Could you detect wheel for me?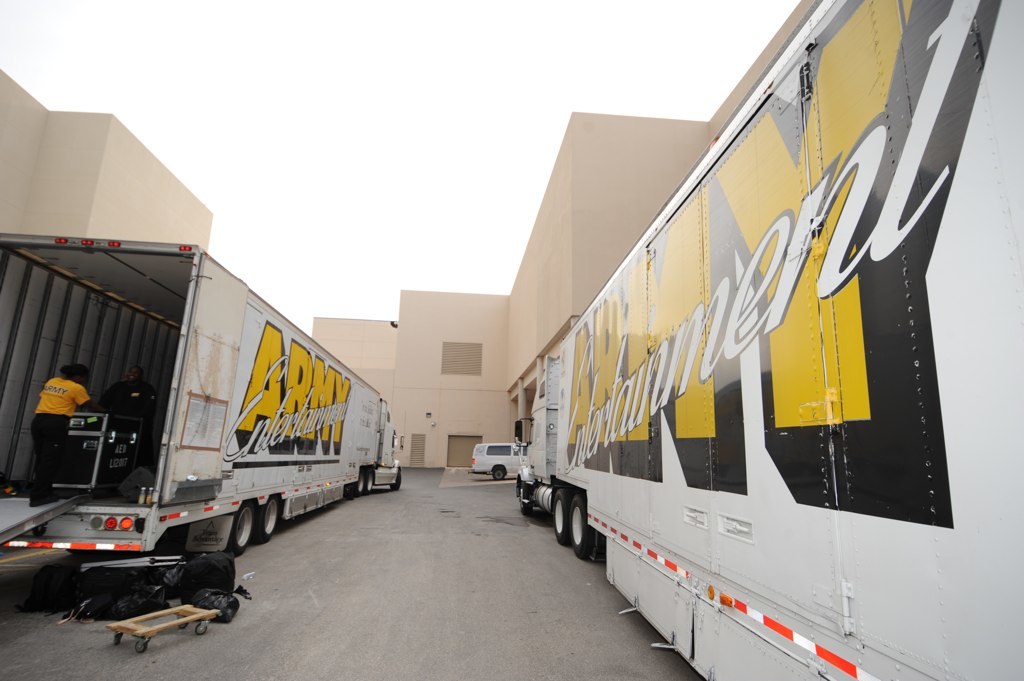
Detection result: (left=365, top=470, right=376, bottom=492).
